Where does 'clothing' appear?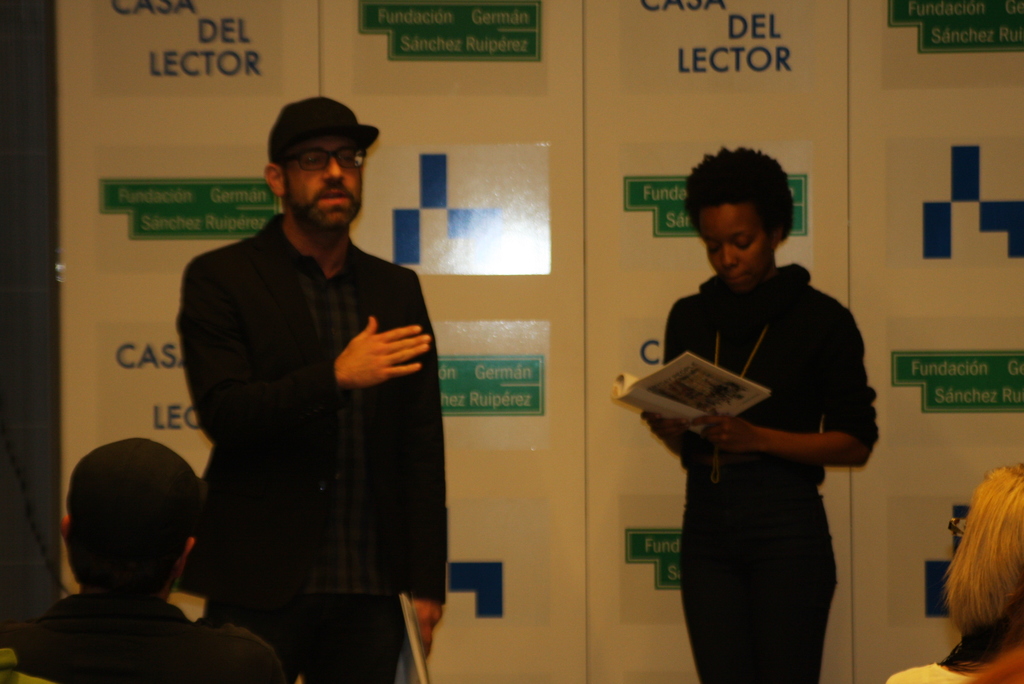
Appears at detection(171, 211, 453, 683).
